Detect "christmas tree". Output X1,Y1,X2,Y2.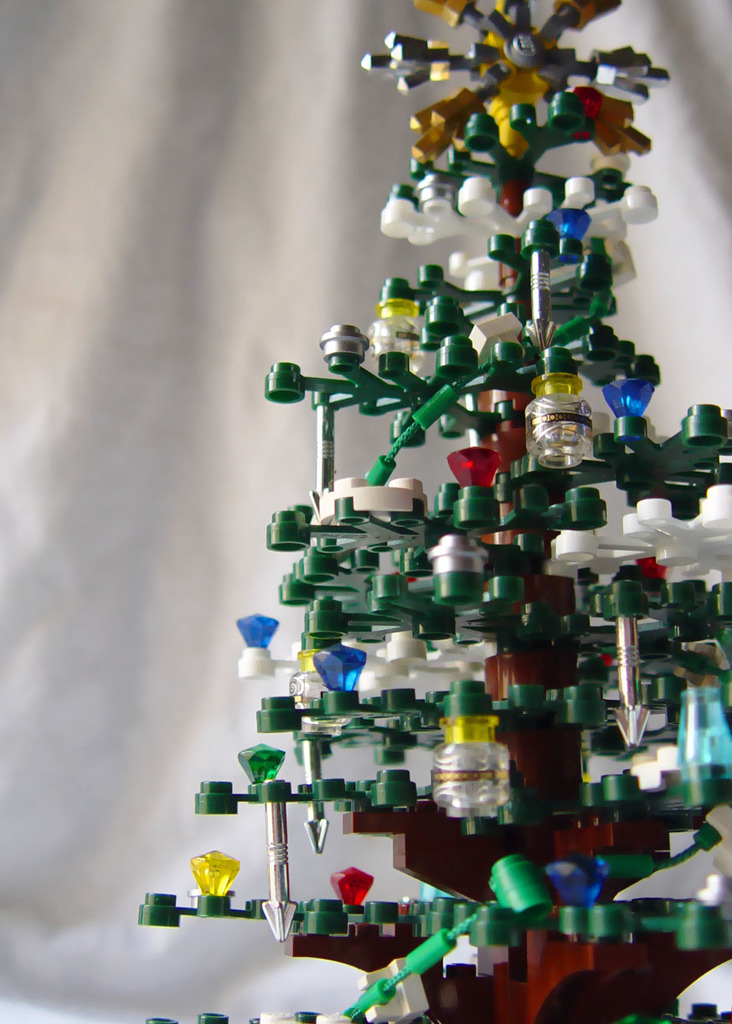
132,0,731,1023.
